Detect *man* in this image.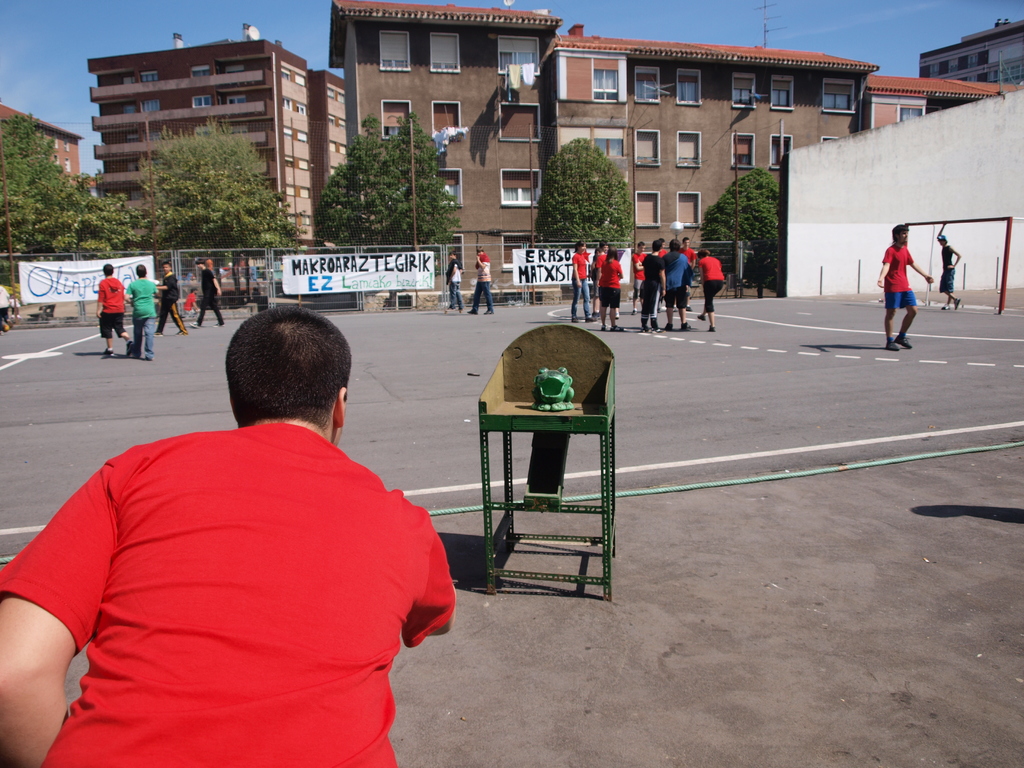
Detection: bbox(877, 224, 935, 349).
